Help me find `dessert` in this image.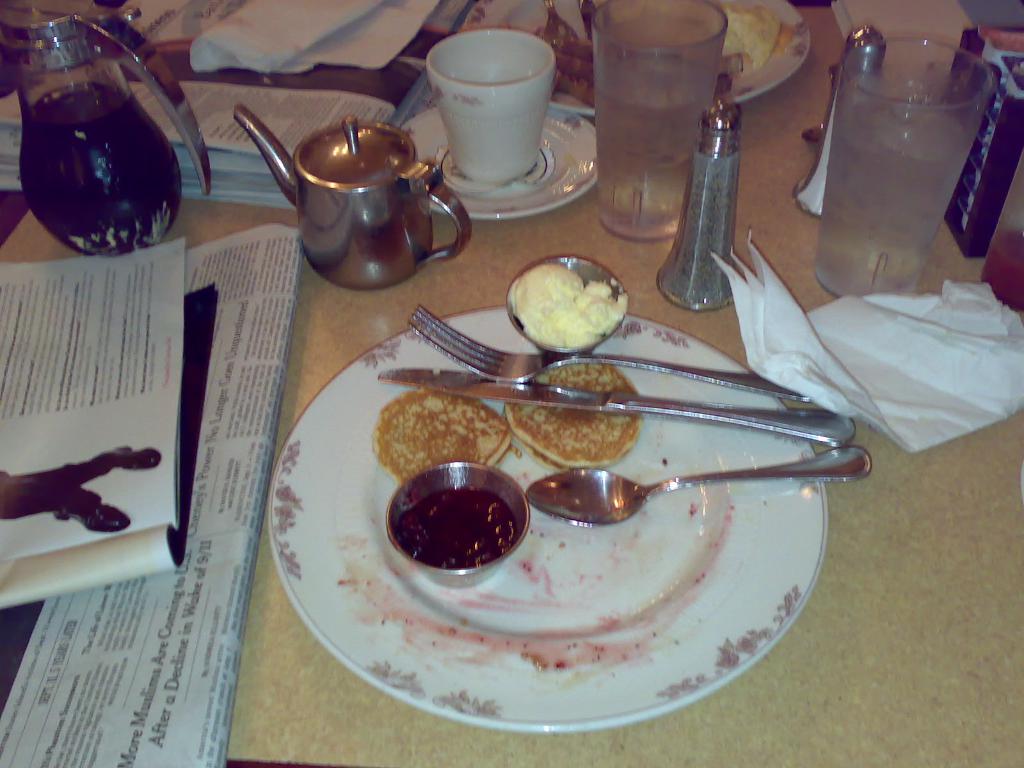
Found it: bbox=(384, 469, 520, 586).
